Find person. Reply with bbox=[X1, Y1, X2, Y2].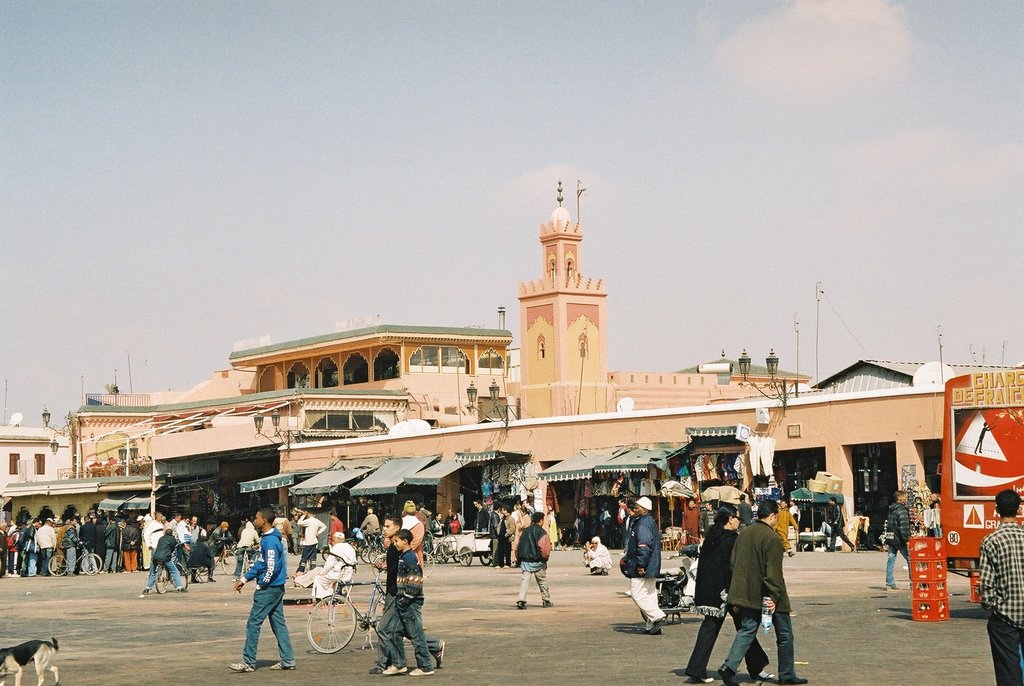
bbox=[888, 486, 911, 590].
